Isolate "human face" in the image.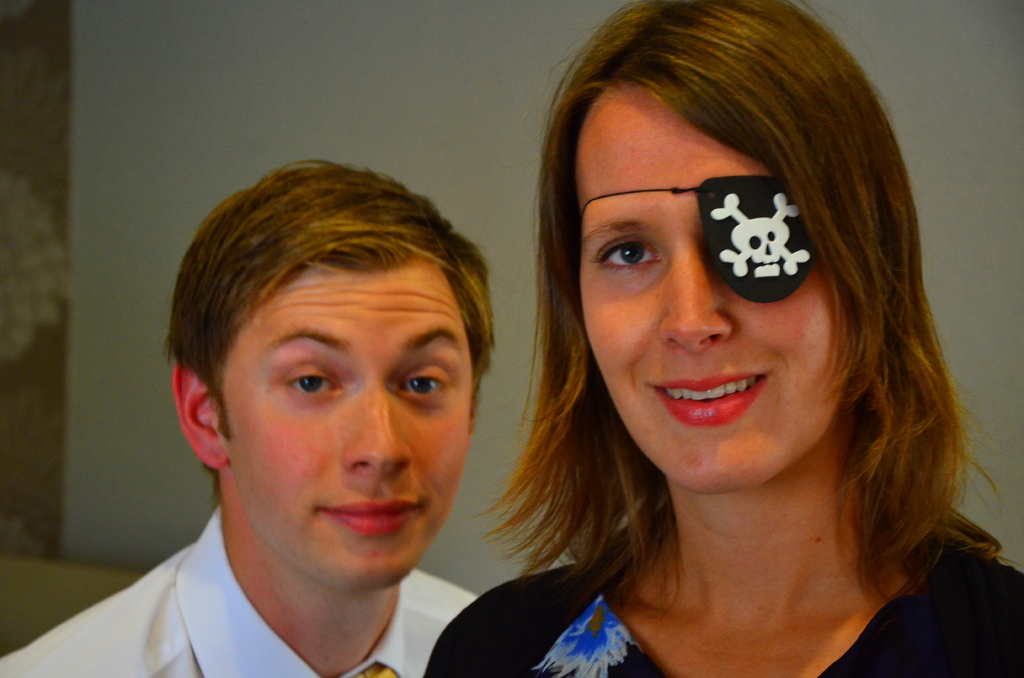
Isolated region: Rect(227, 278, 470, 590).
